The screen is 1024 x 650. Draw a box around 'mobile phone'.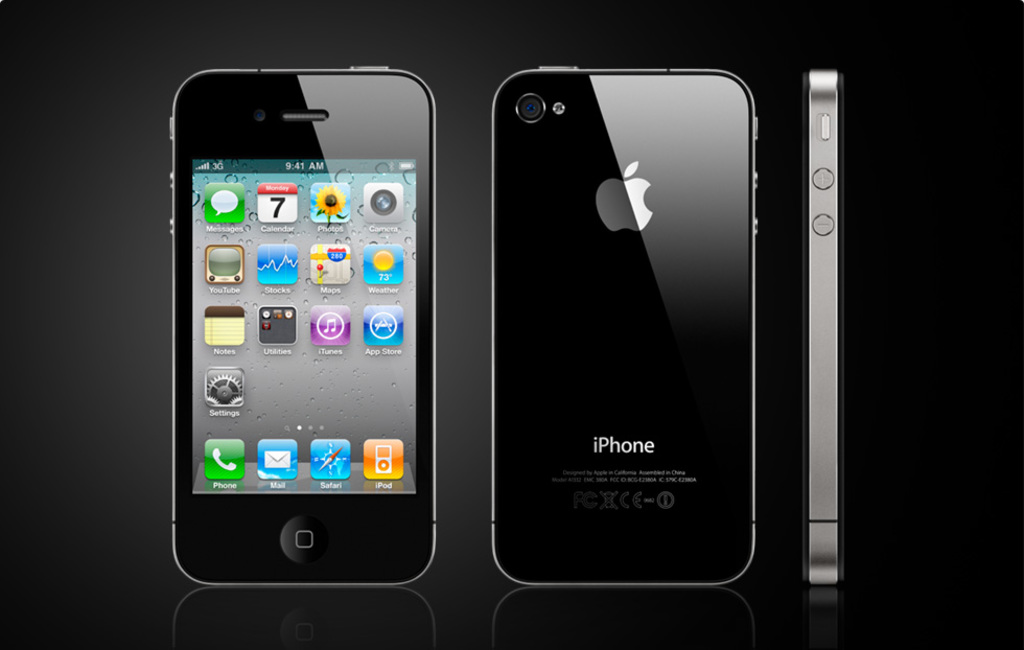
(x1=487, y1=63, x2=758, y2=590).
